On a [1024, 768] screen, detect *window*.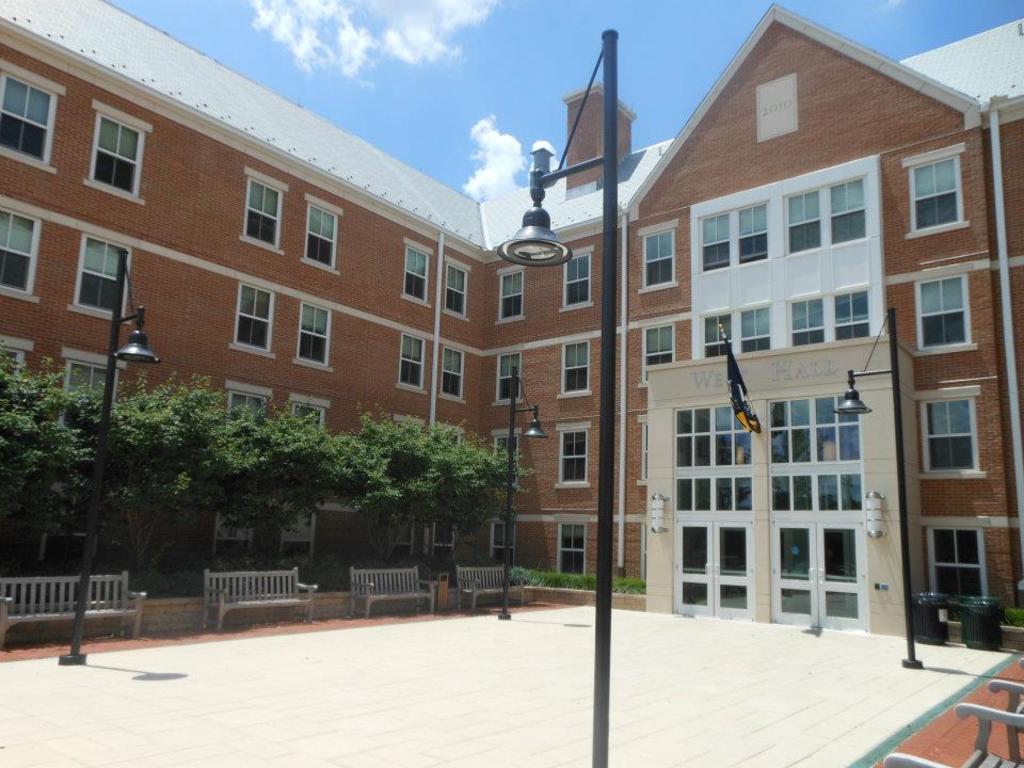
rect(46, 221, 118, 319).
